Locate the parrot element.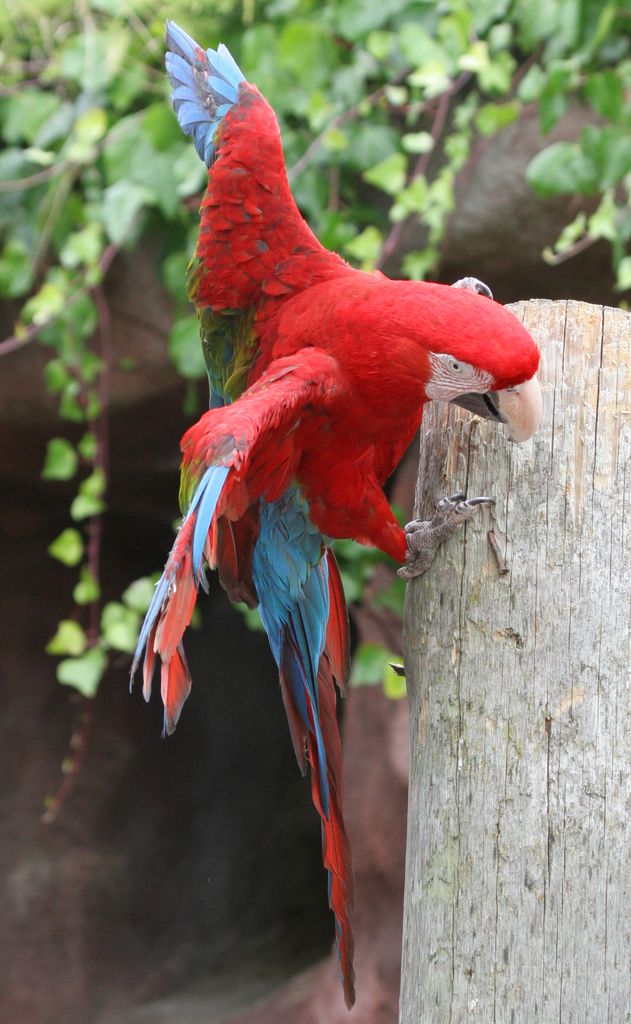
Element bbox: box(127, 20, 549, 1010).
